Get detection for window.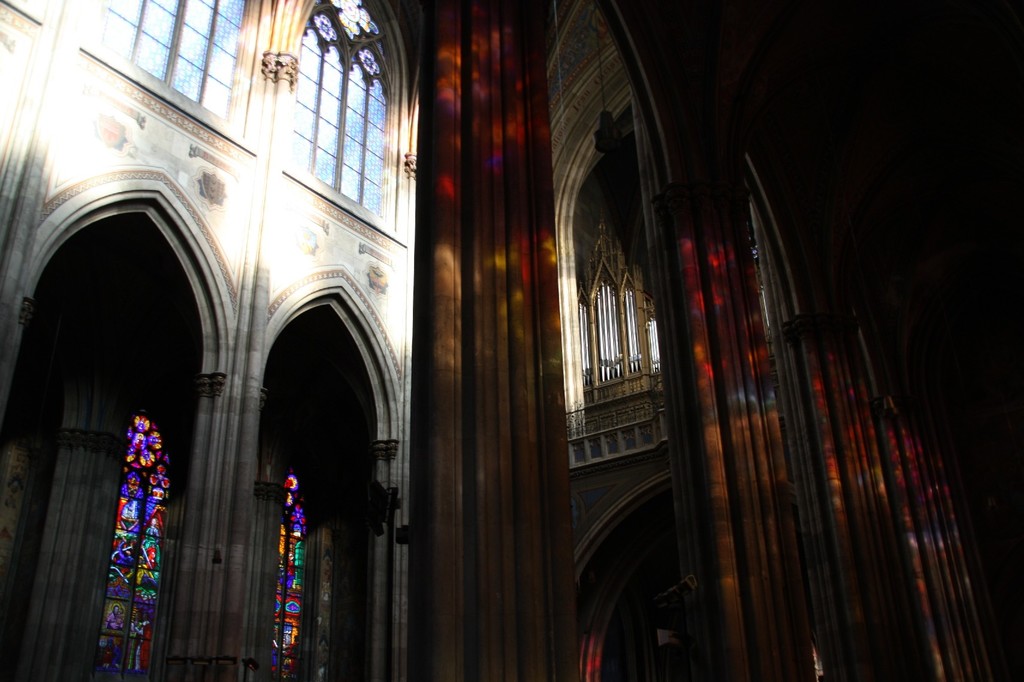
Detection: 286,0,388,221.
